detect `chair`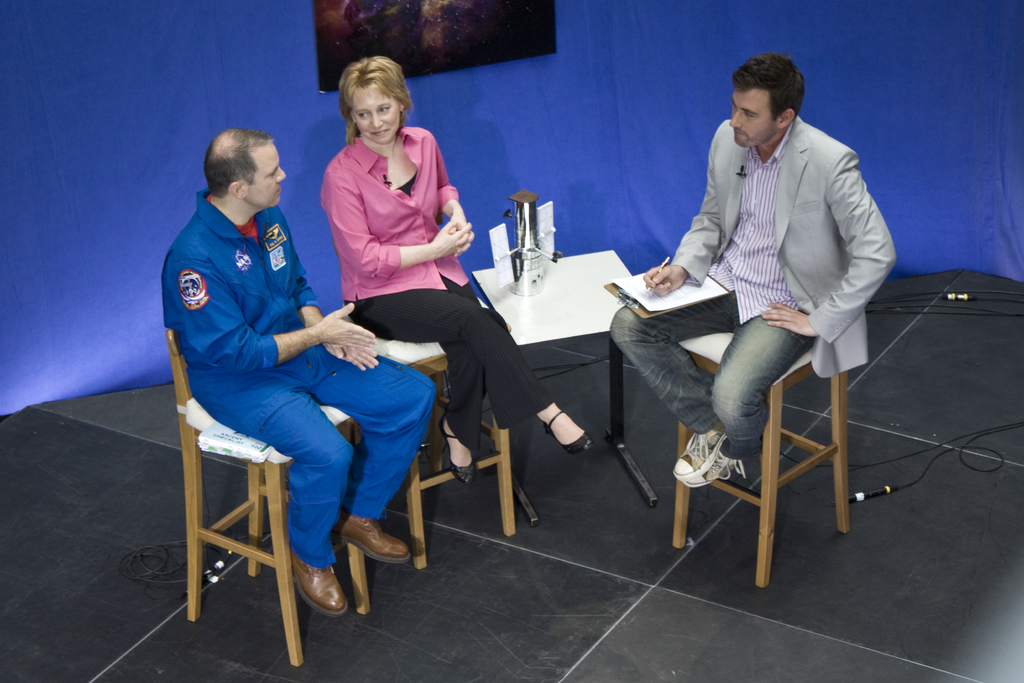
detection(666, 329, 852, 591)
